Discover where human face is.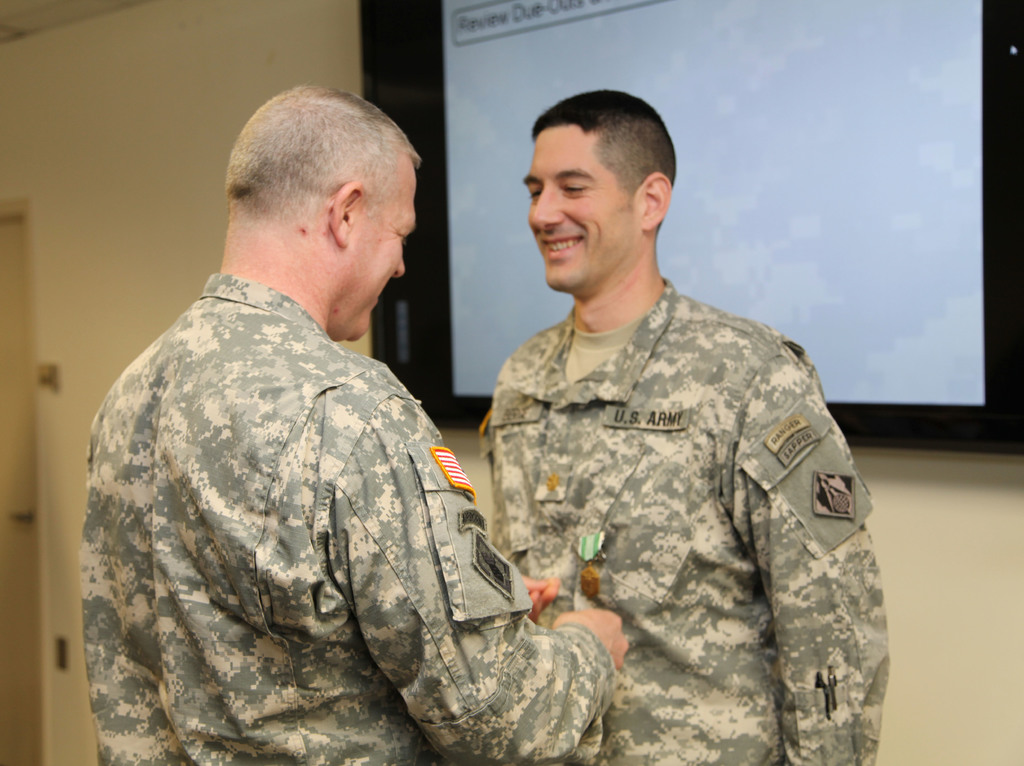
Discovered at x1=340, y1=155, x2=406, y2=342.
